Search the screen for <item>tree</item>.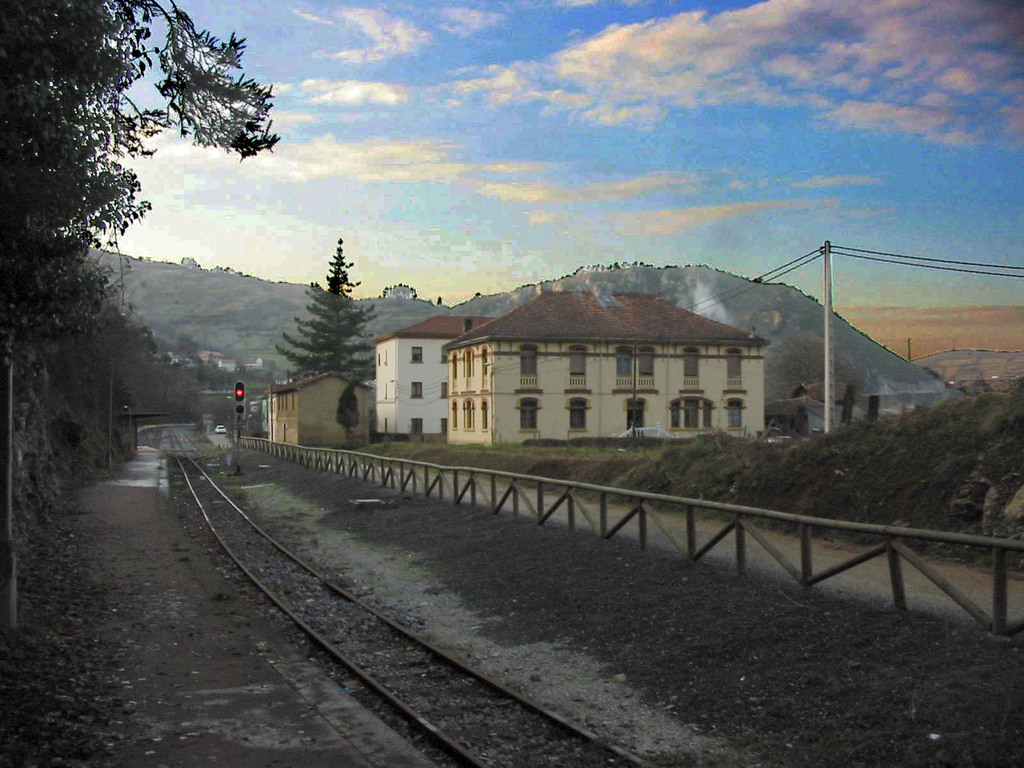
Found at (0, 0, 277, 488).
